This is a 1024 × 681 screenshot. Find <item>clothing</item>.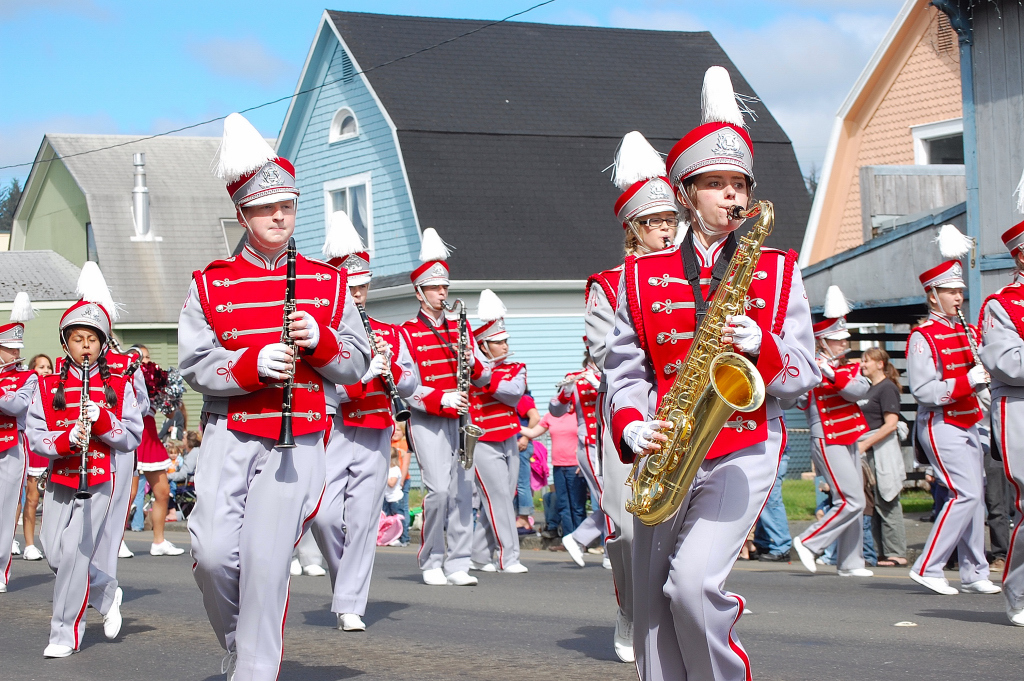
Bounding box: [left=27, top=435, right=47, bottom=491].
